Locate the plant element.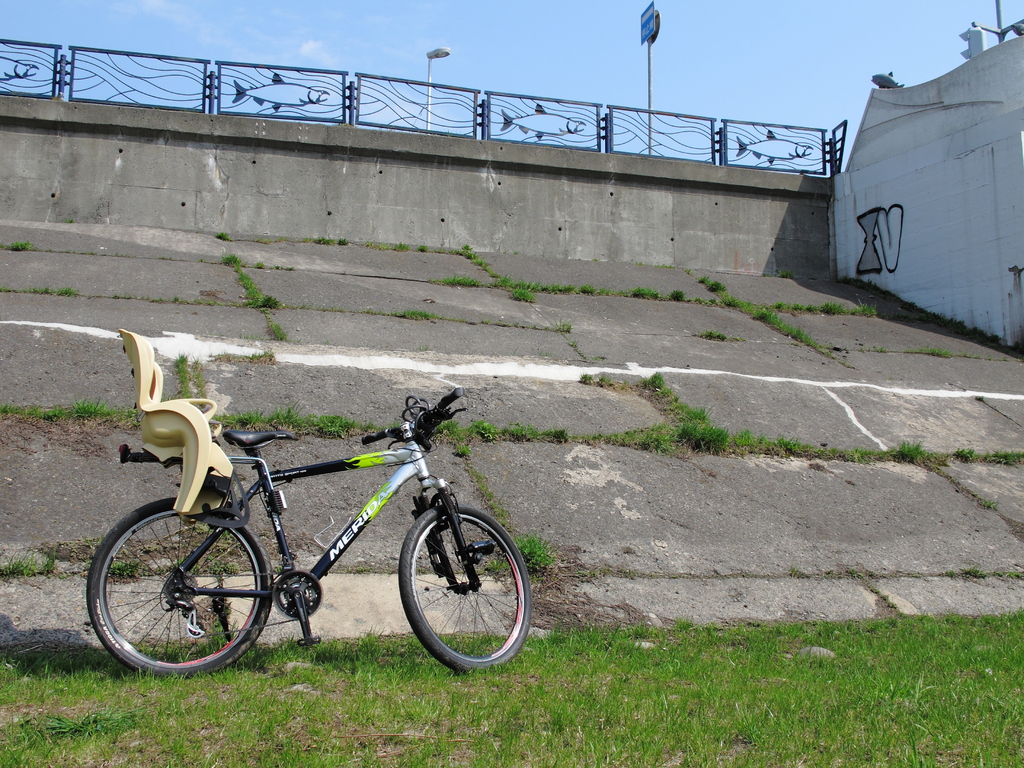
Element bbox: detection(457, 438, 474, 459).
